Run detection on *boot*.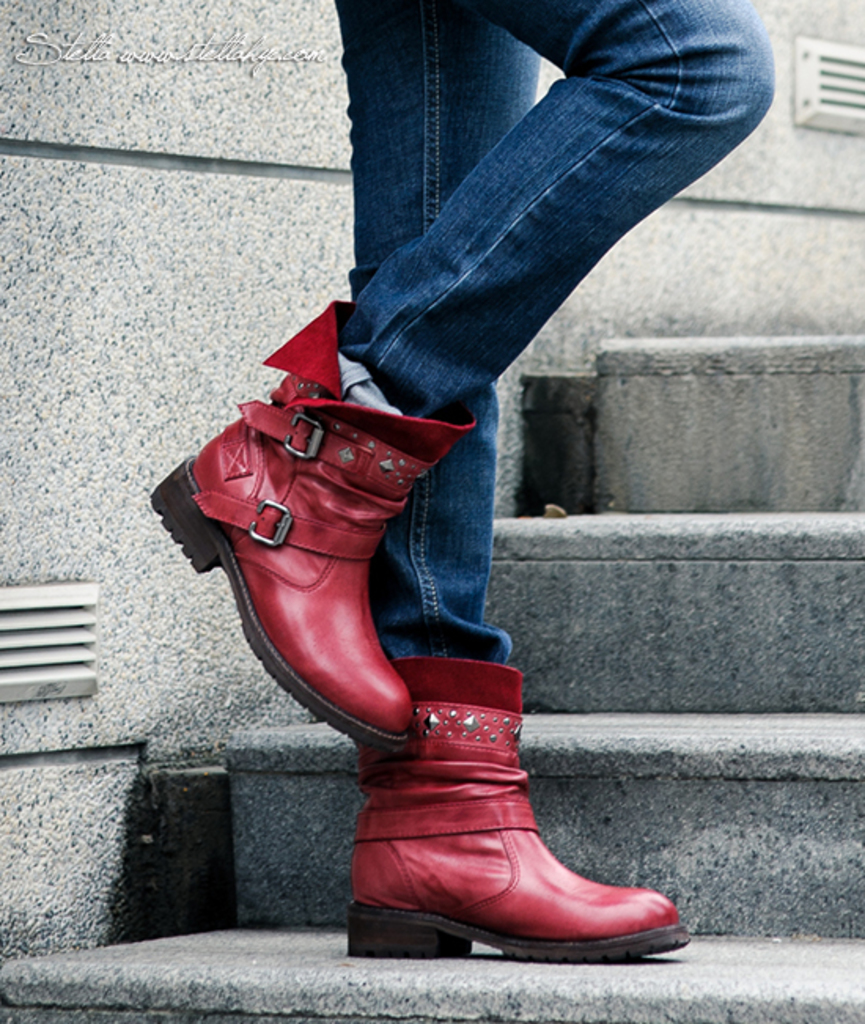
Result: rect(151, 300, 478, 753).
